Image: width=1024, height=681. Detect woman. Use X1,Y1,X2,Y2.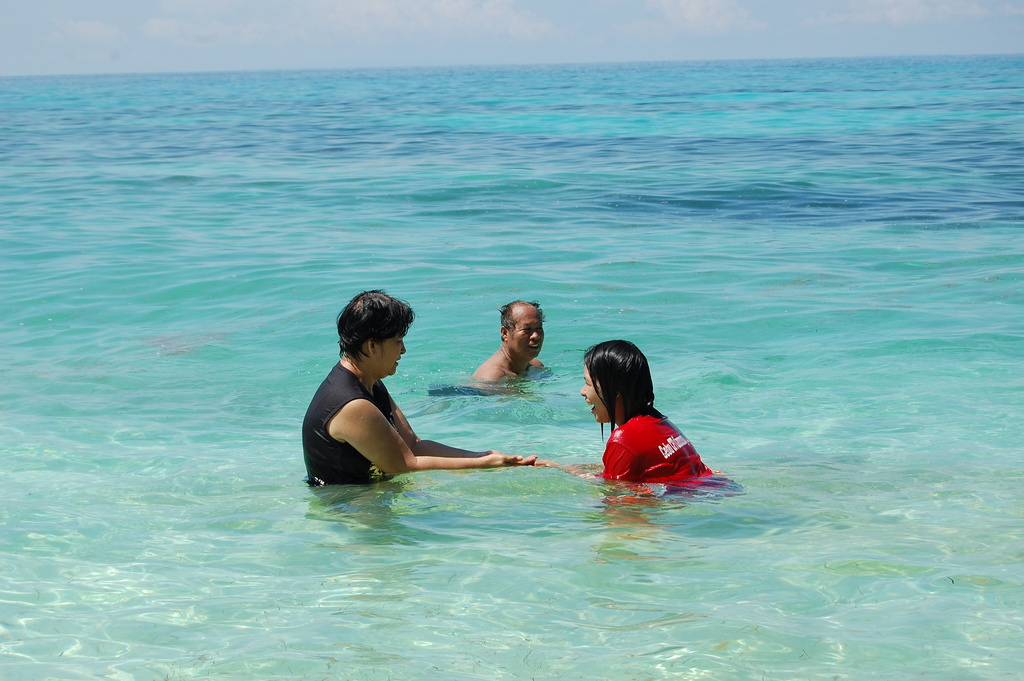
300,289,560,488.
